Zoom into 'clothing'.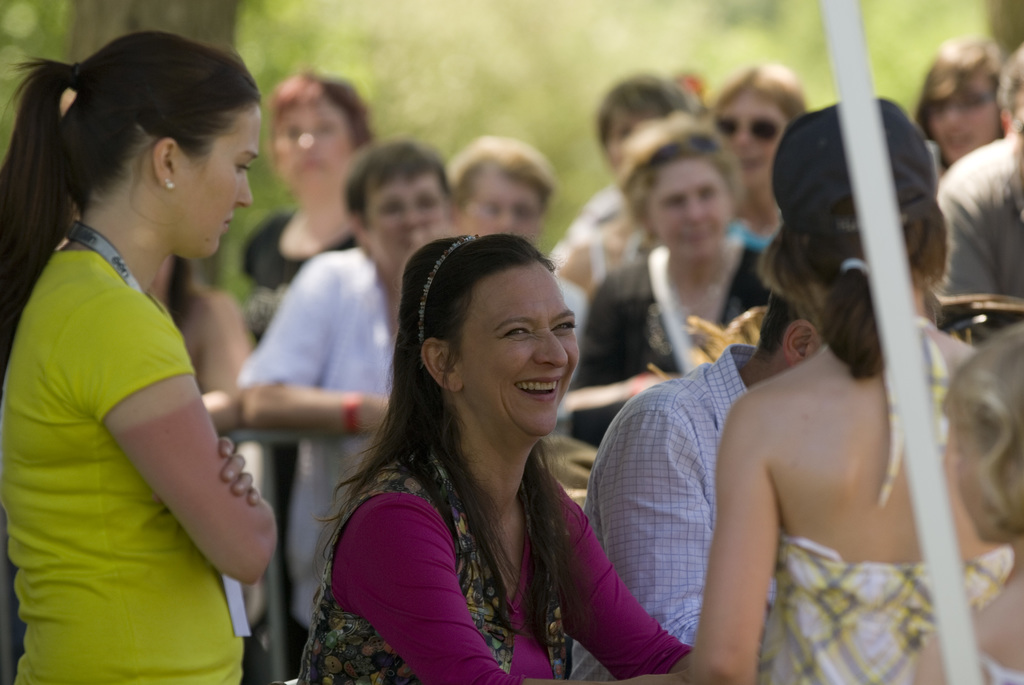
Zoom target: detection(1, 223, 264, 684).
